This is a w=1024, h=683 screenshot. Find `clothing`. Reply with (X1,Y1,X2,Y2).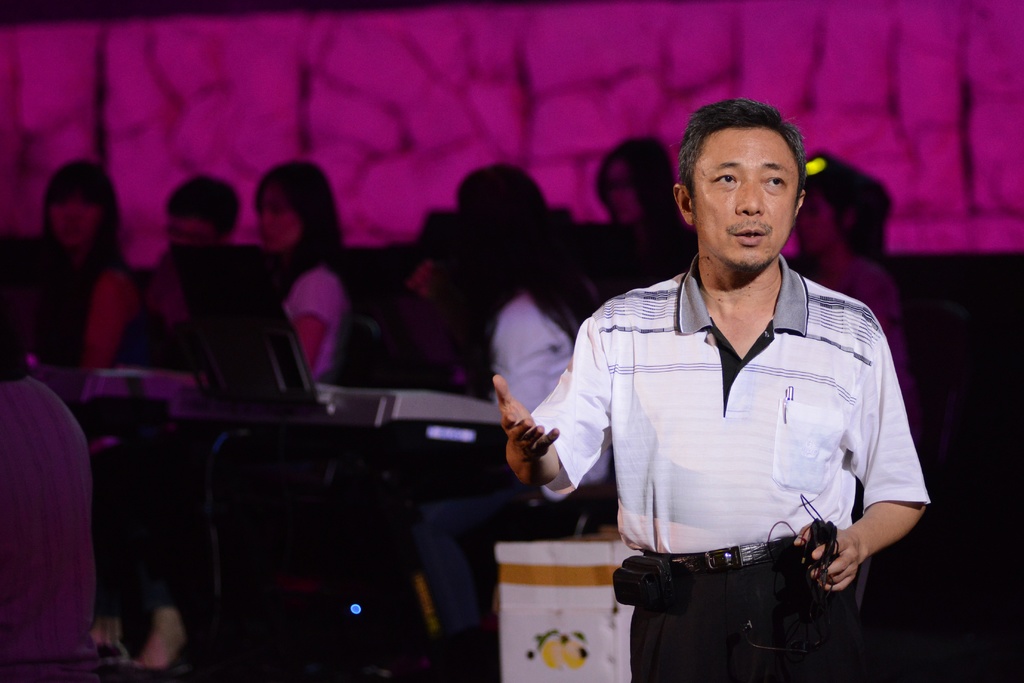
(531,212,929,648).
